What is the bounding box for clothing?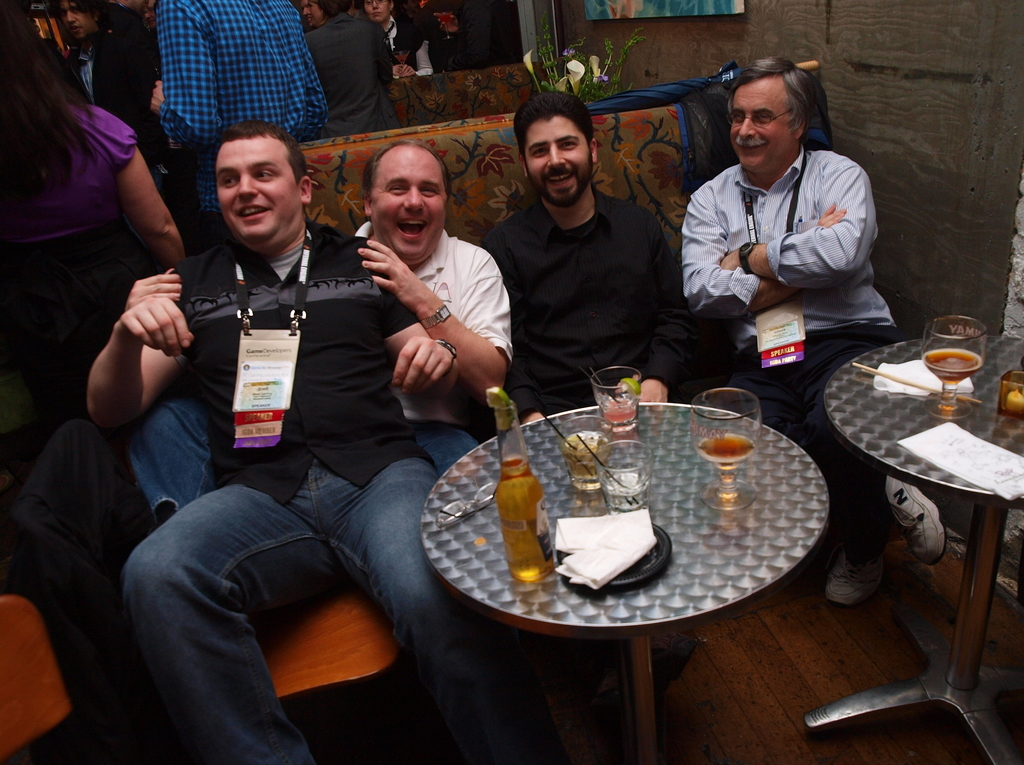
(121,226,482,758).
